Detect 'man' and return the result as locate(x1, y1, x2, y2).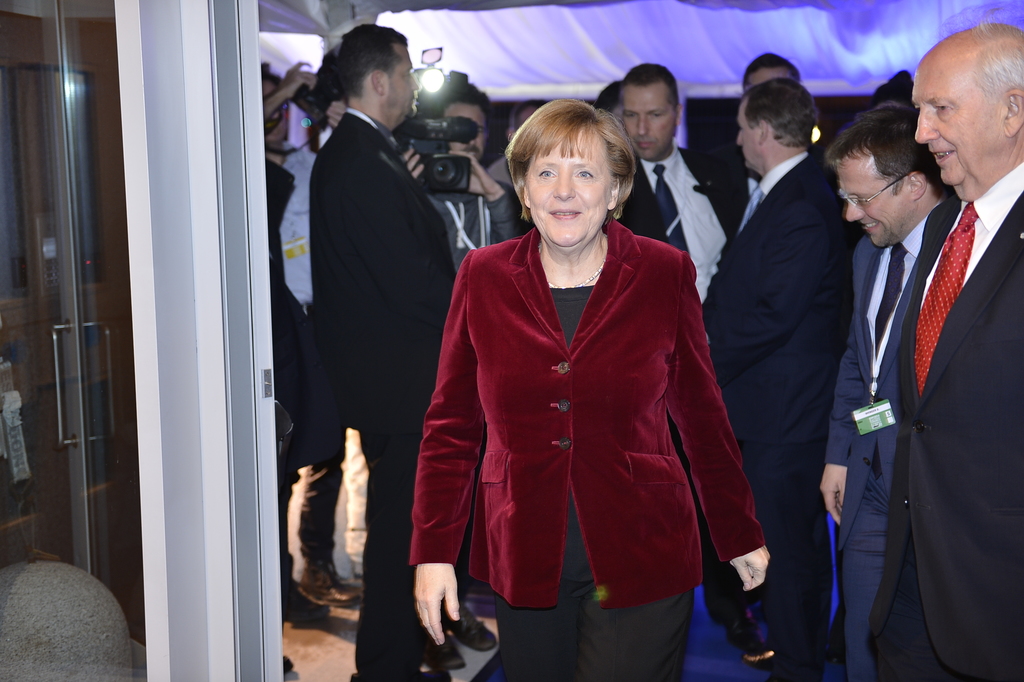
locate(400, 77, 531, 663).
